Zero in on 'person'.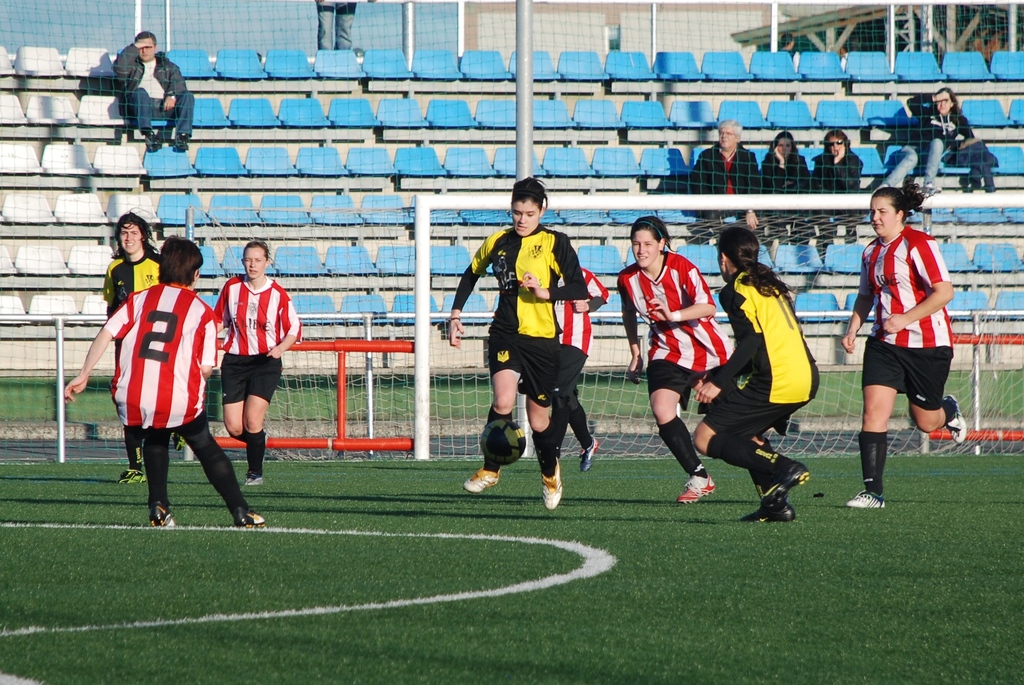
Zeroed in: (x1=682, y1=117, x2=761, y2=195).
